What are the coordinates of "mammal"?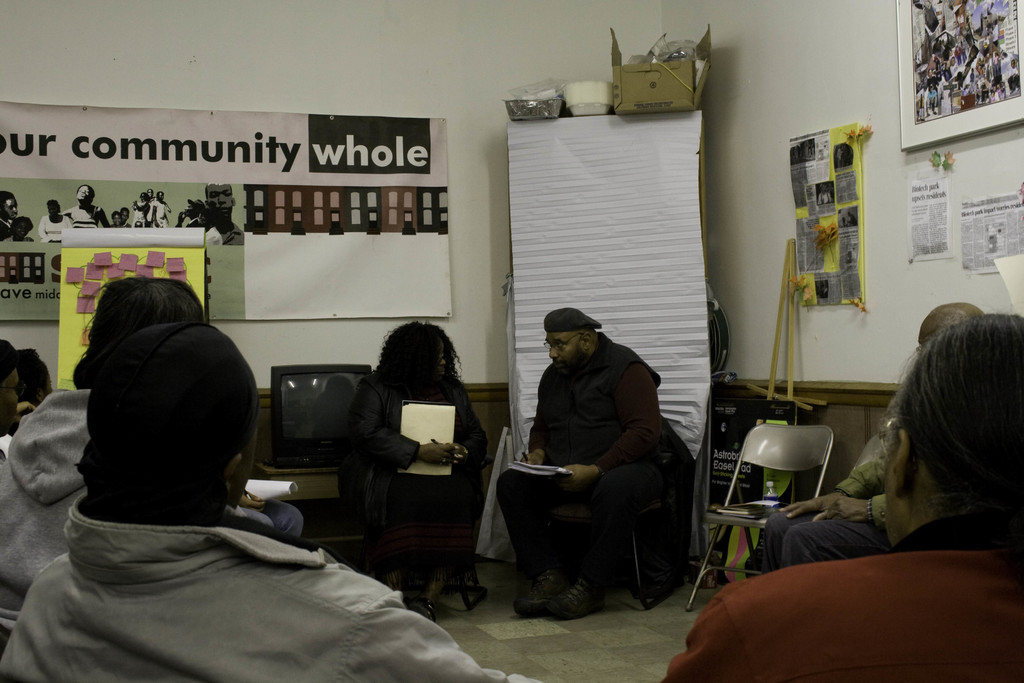
{"x1": 0, "y1": 192, "x2": 19, "y2": 238}.
